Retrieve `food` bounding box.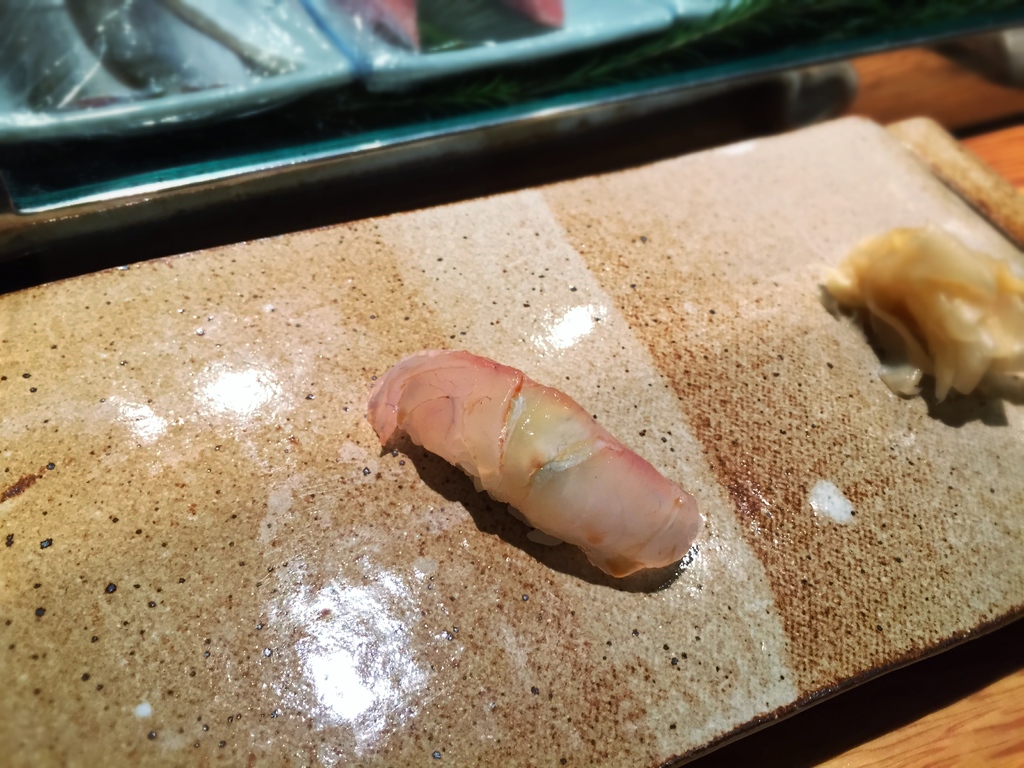
Bounding box: bbox=(850, 200, 1023, 413).
